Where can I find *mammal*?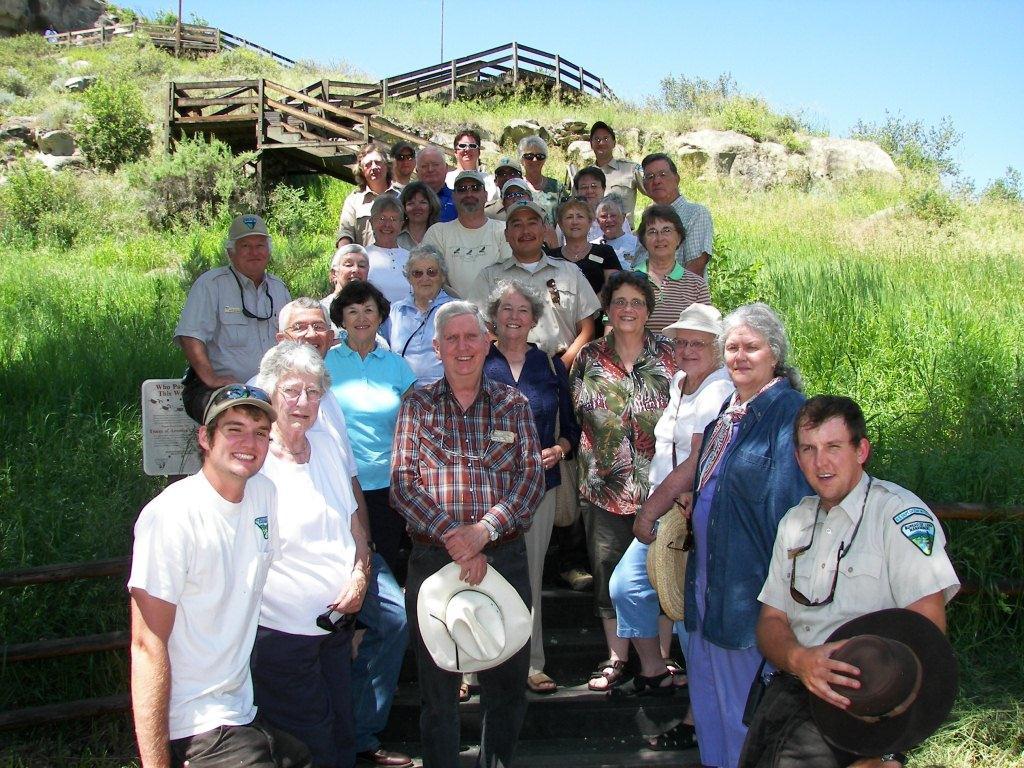
You can find it at <box>324,241,374,308</box>.
